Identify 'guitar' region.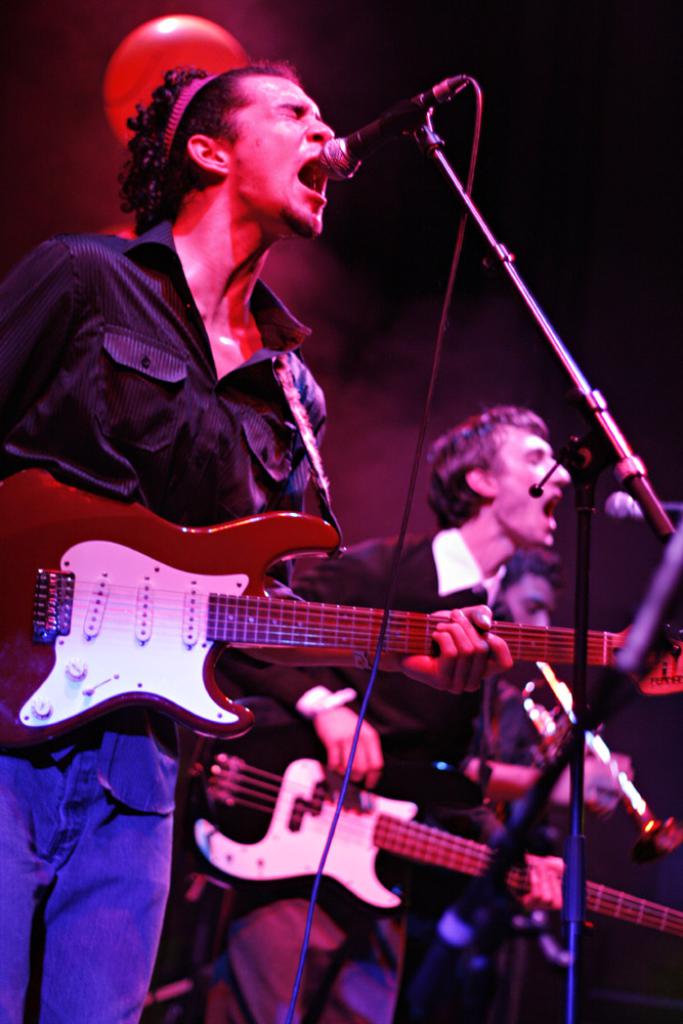
Region: region(0, 613, 682, 741).
